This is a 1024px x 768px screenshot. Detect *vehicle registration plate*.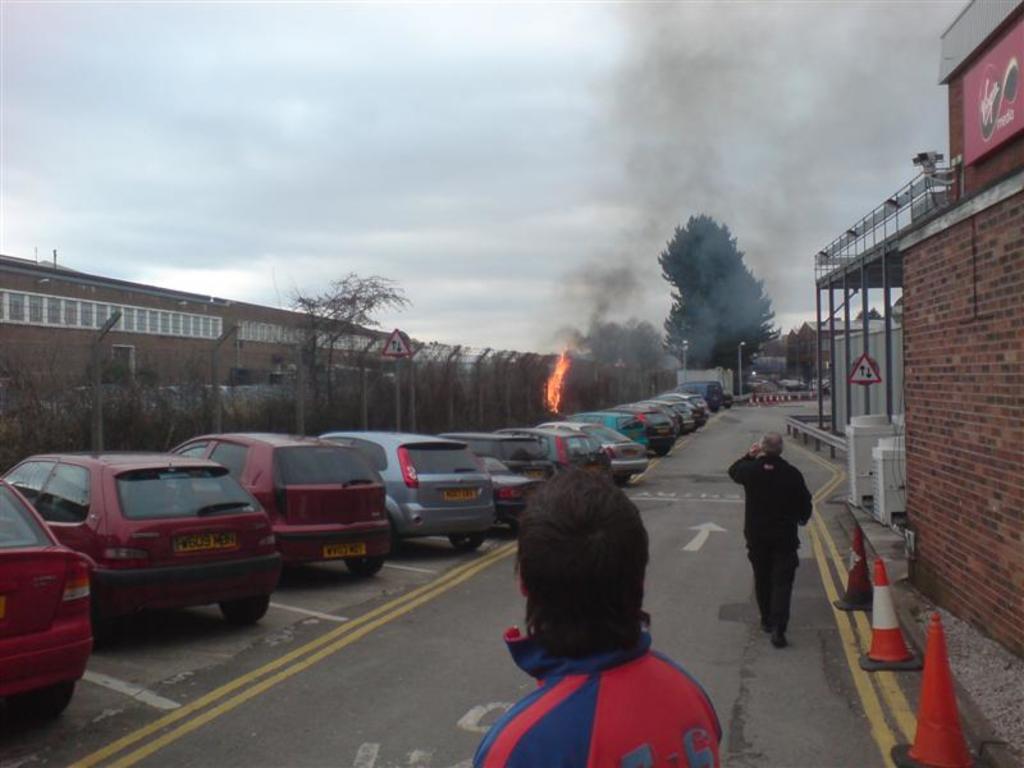
rect(174, 529, 236, 552).
